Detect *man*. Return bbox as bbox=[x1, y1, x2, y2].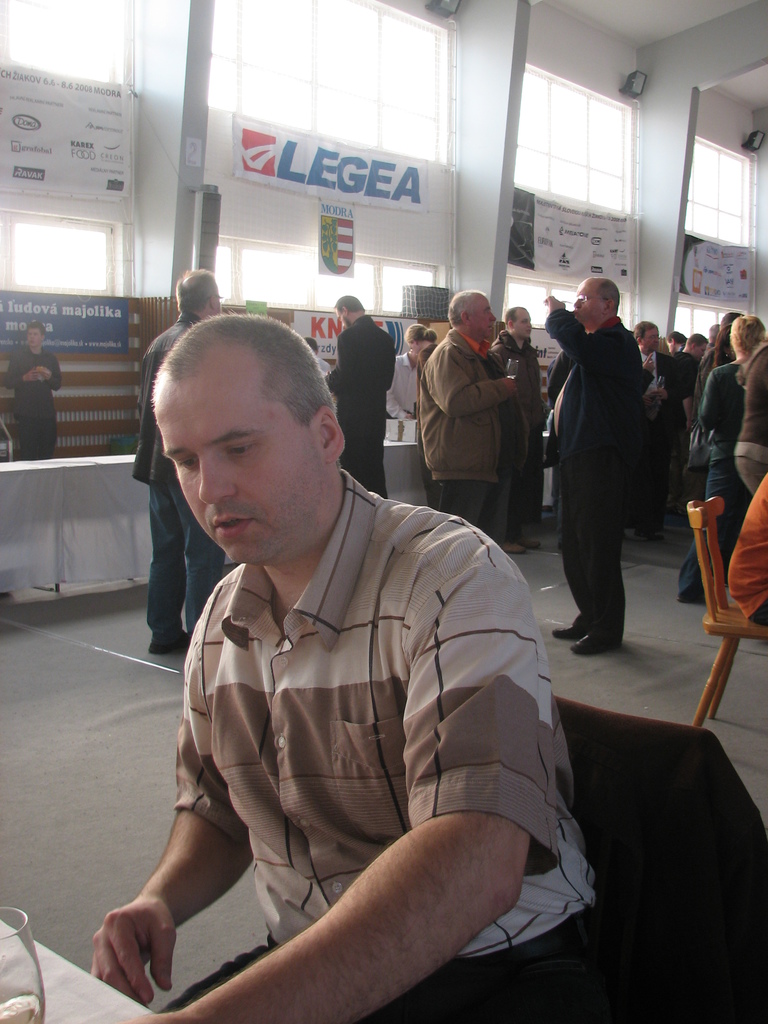
bbox=[100, 278, 599, 1021].
